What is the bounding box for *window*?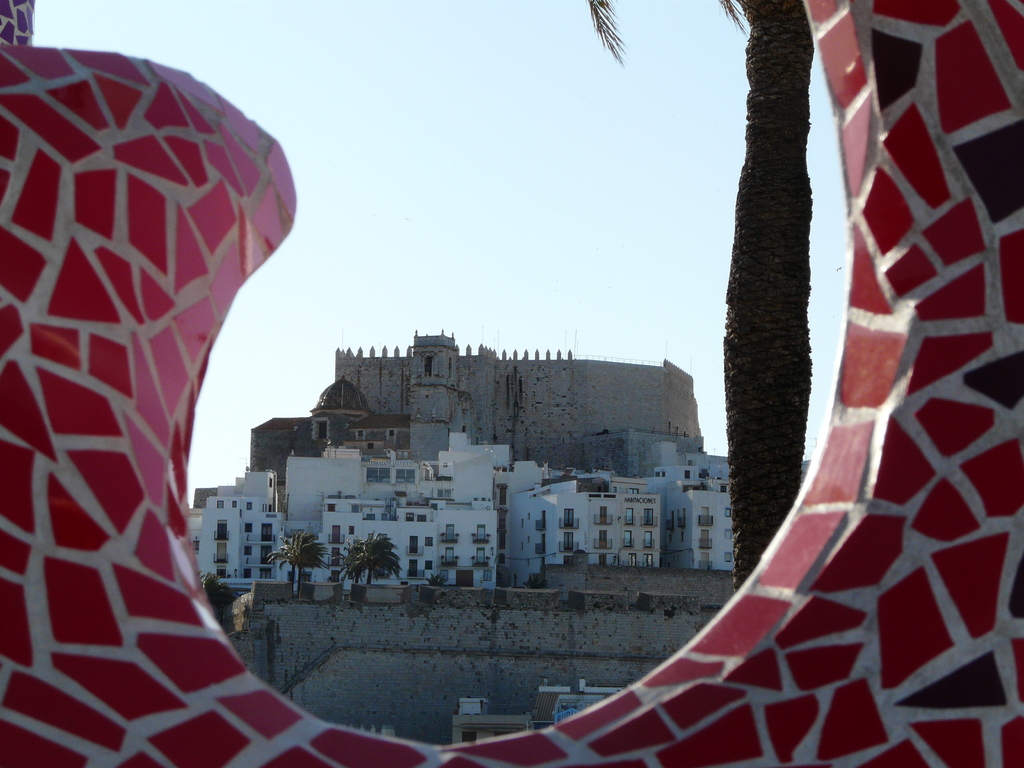
x1=248, y1=502, x2=253, y2=511.
